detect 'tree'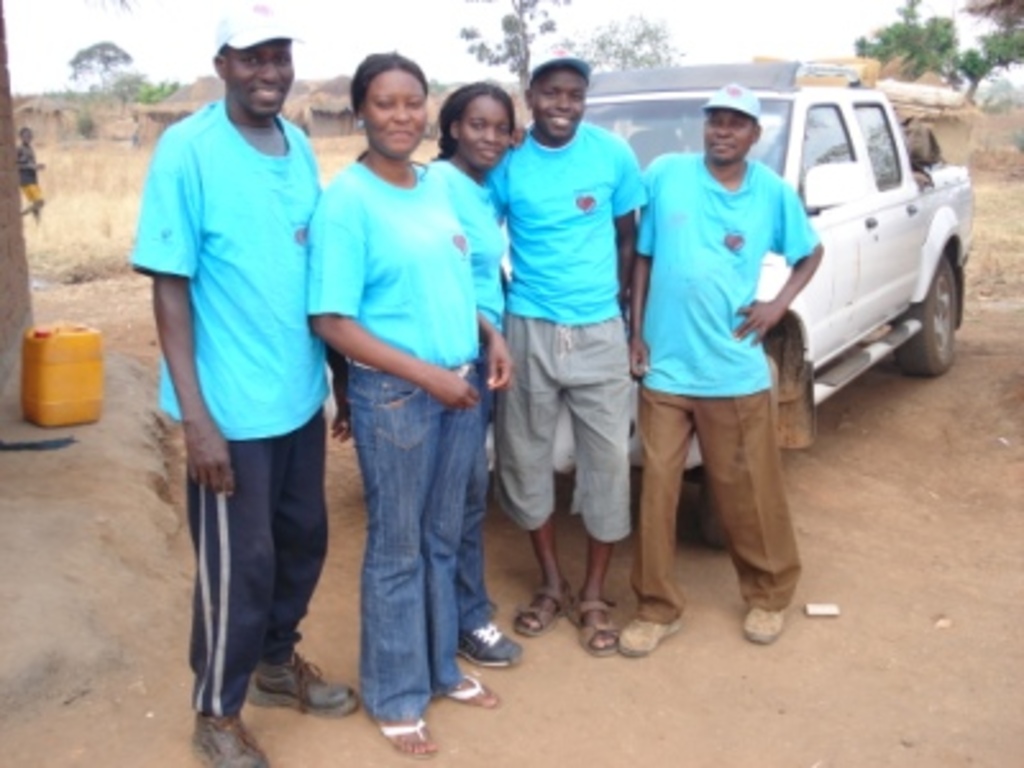
Rect(566, 28, 676, 64)
